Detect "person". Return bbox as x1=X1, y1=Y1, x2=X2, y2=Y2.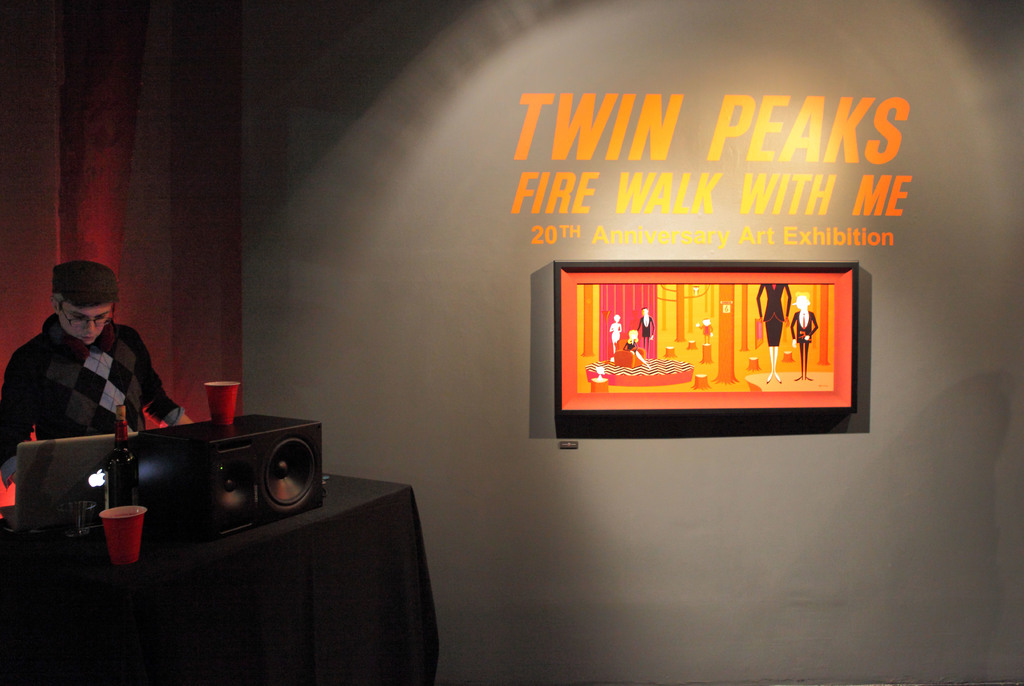
x1=637, y1=302, x2=660, y2=350.
